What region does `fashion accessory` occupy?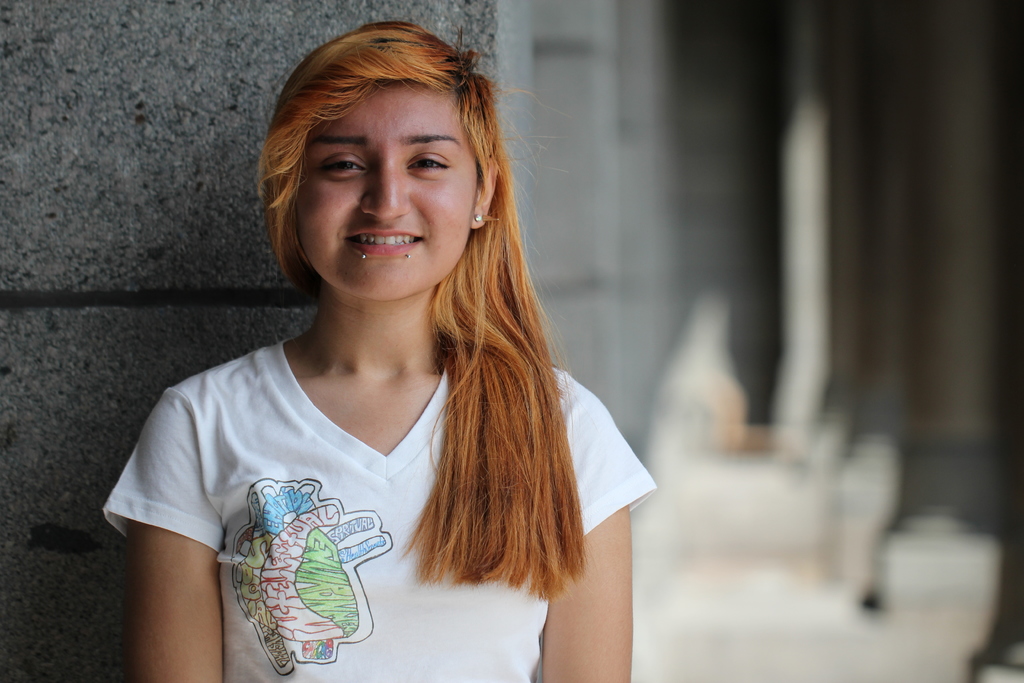
locate(473, 214, 486, 227).
